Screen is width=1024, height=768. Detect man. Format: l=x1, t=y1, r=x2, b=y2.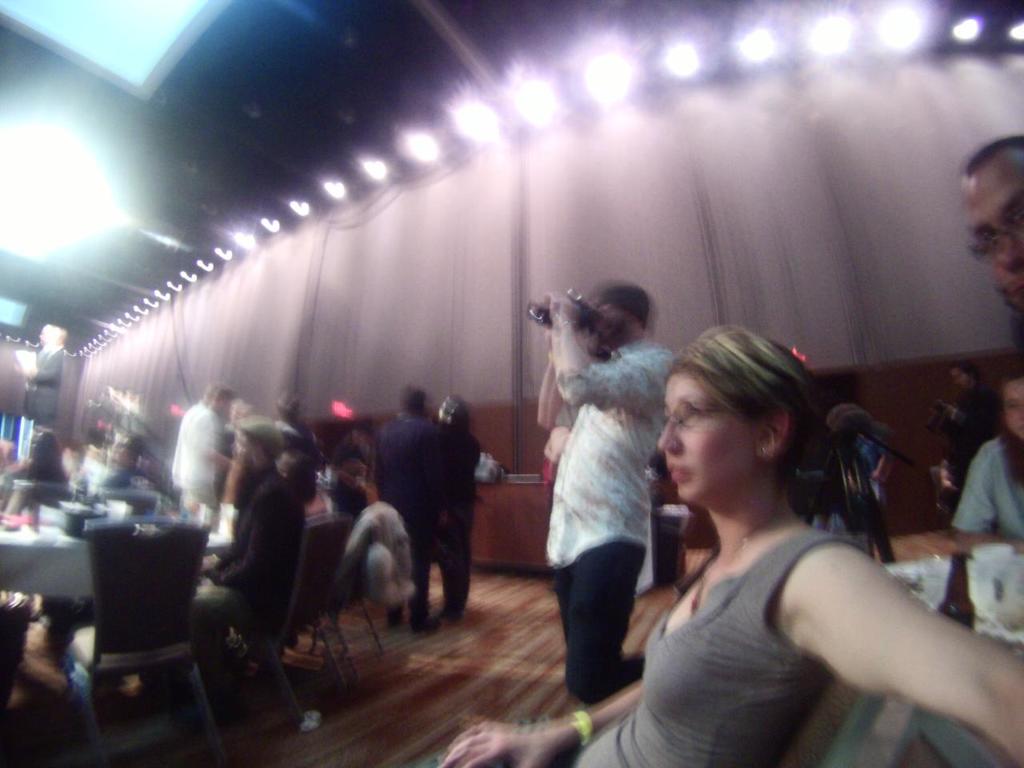
l=949, t=134, r=1023, b=320.
